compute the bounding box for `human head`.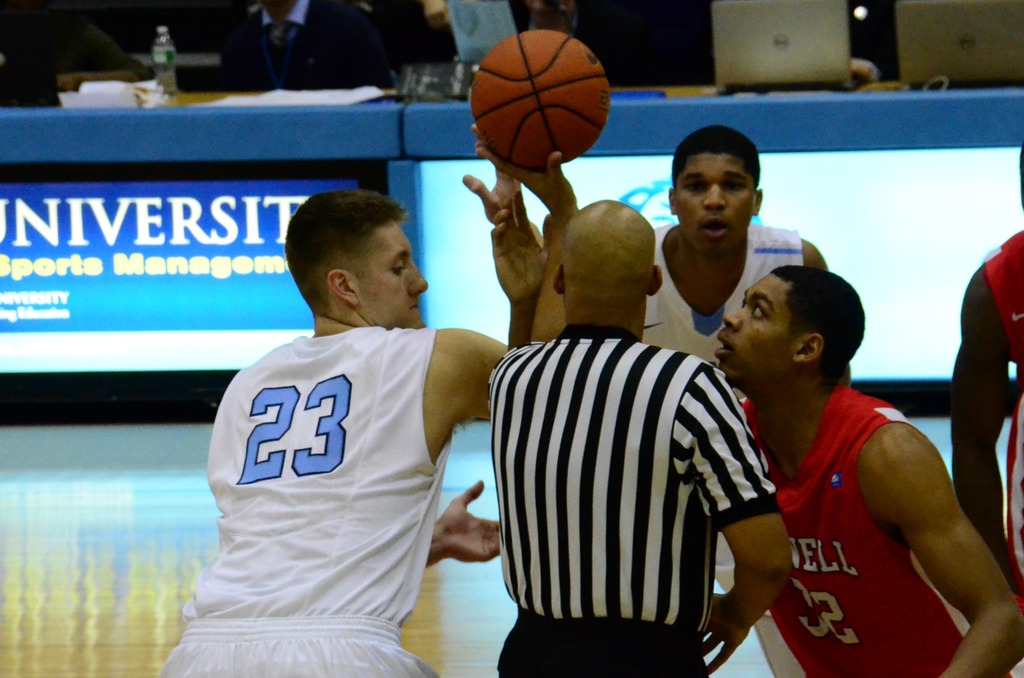
[289, 184, 436, 339].
